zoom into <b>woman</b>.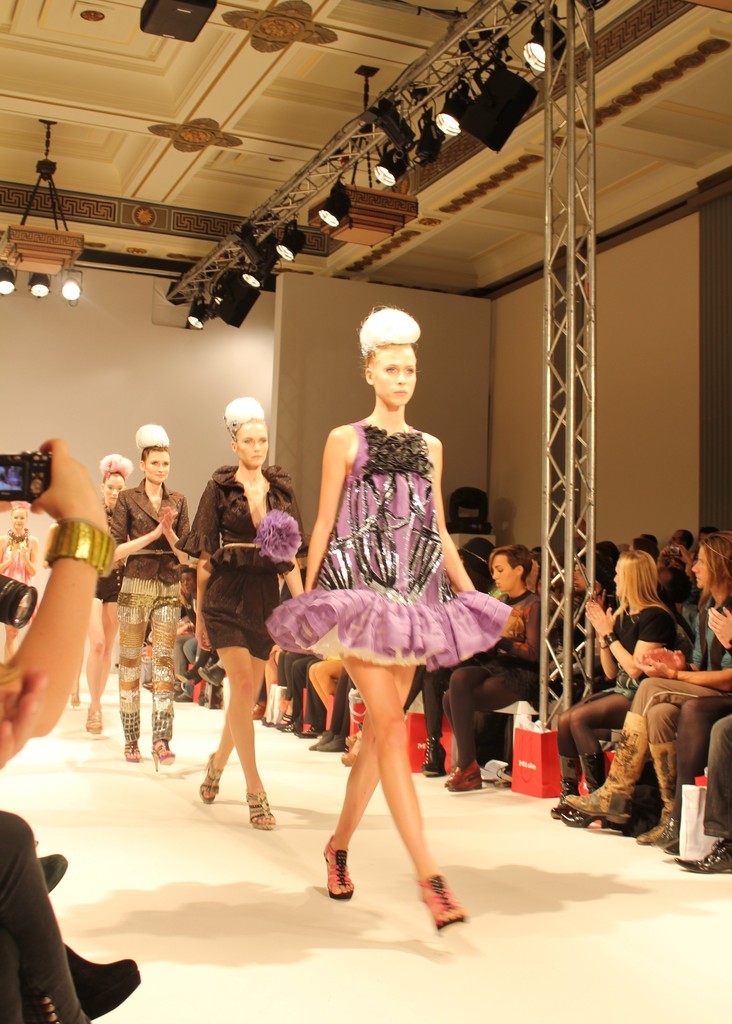
Zoom target: <region>451, 540, 546, 784</region>.
